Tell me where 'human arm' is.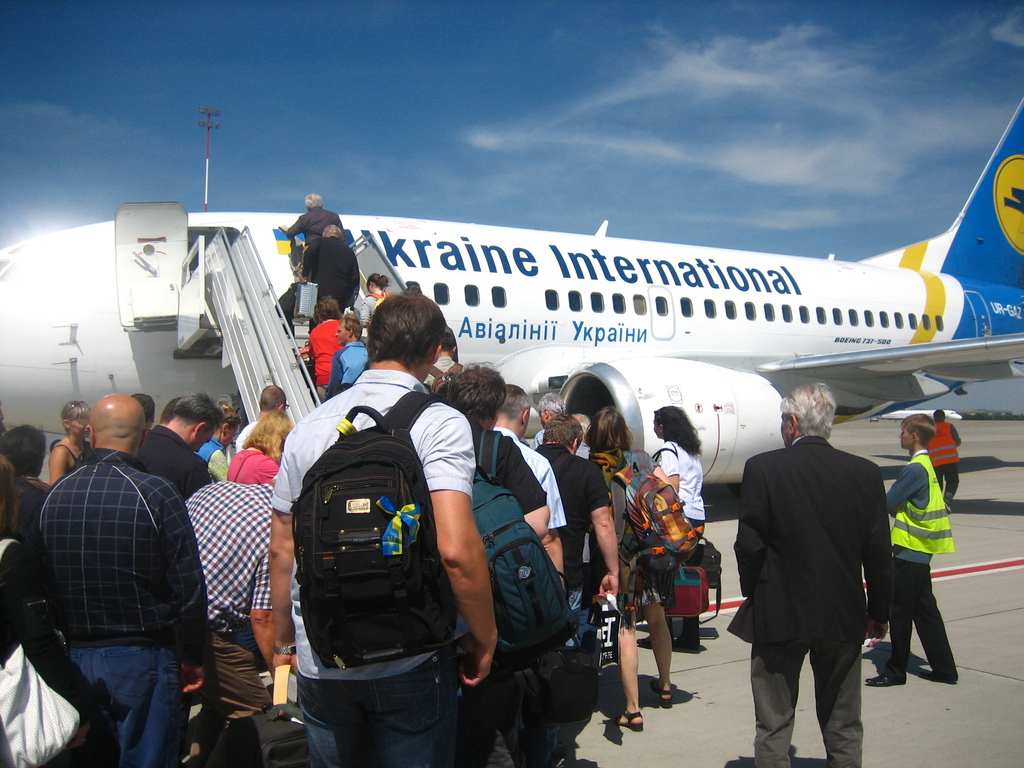
'human arm' is at x1=659 y1=440 x2=682 y2=493.
